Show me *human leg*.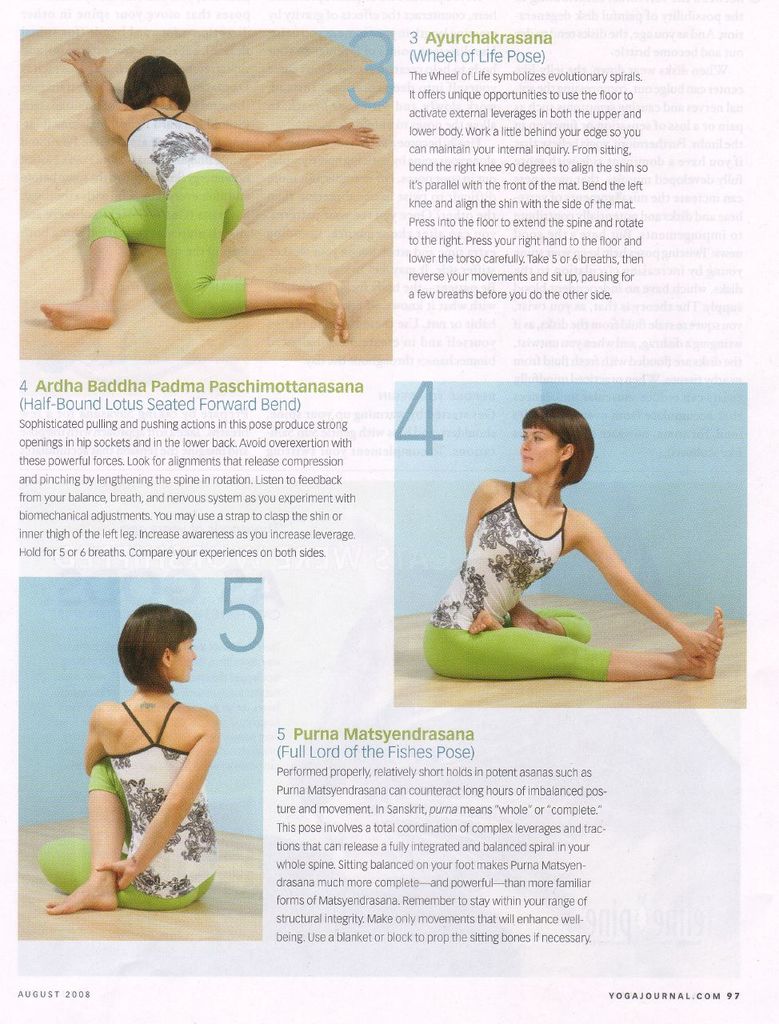
*human leg* is here: left=499, top=612, right=585, bottom=642.
